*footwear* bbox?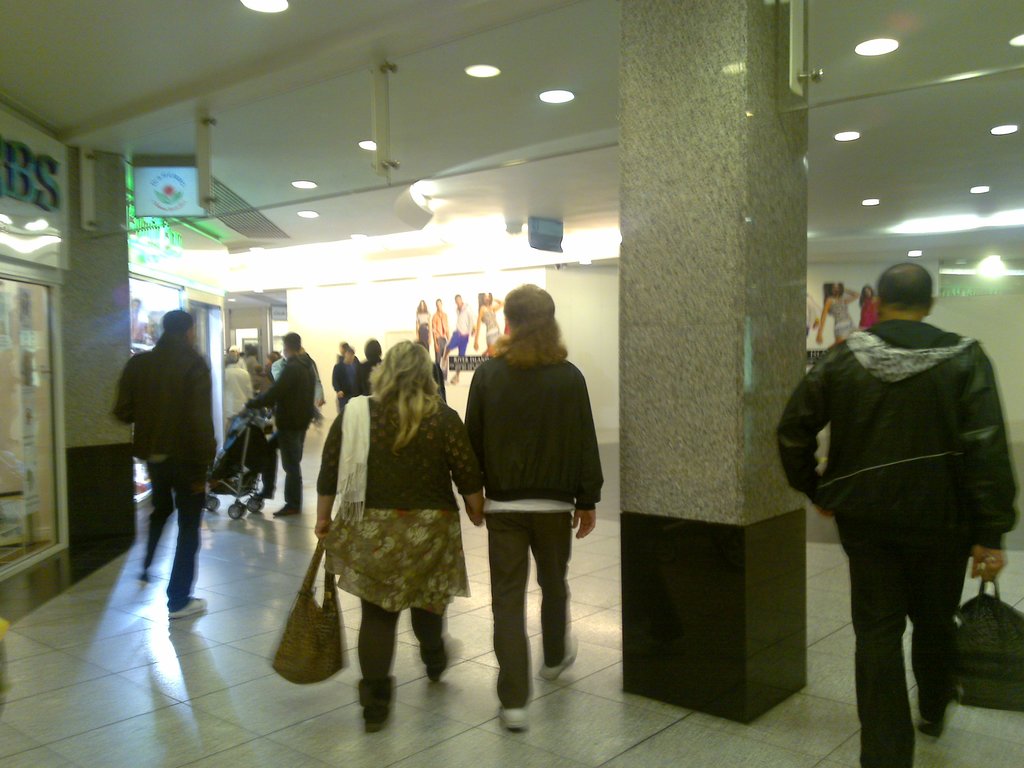
[361, 704, 396, 736]
